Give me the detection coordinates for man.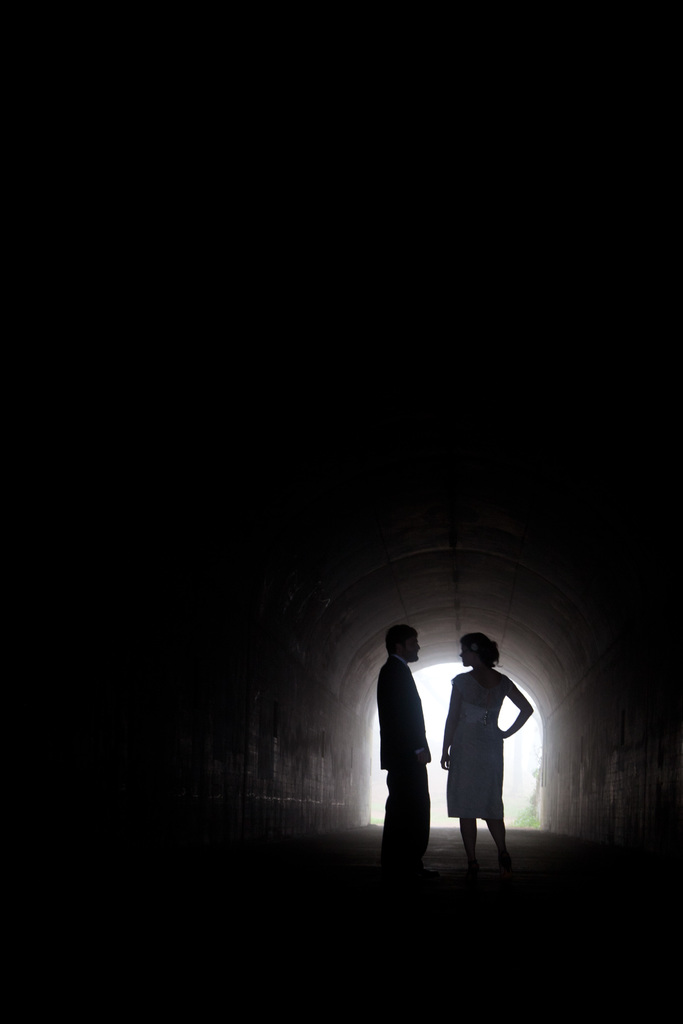
379, 632, 448, 882.
